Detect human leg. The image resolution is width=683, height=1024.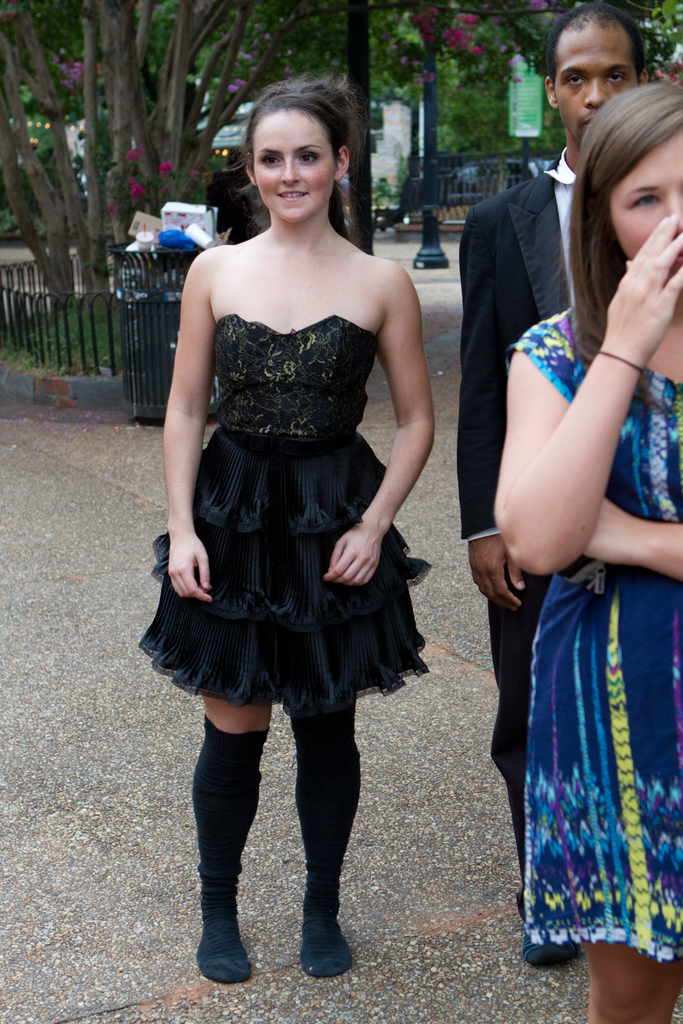
crop(185, 685, 261, 984).
